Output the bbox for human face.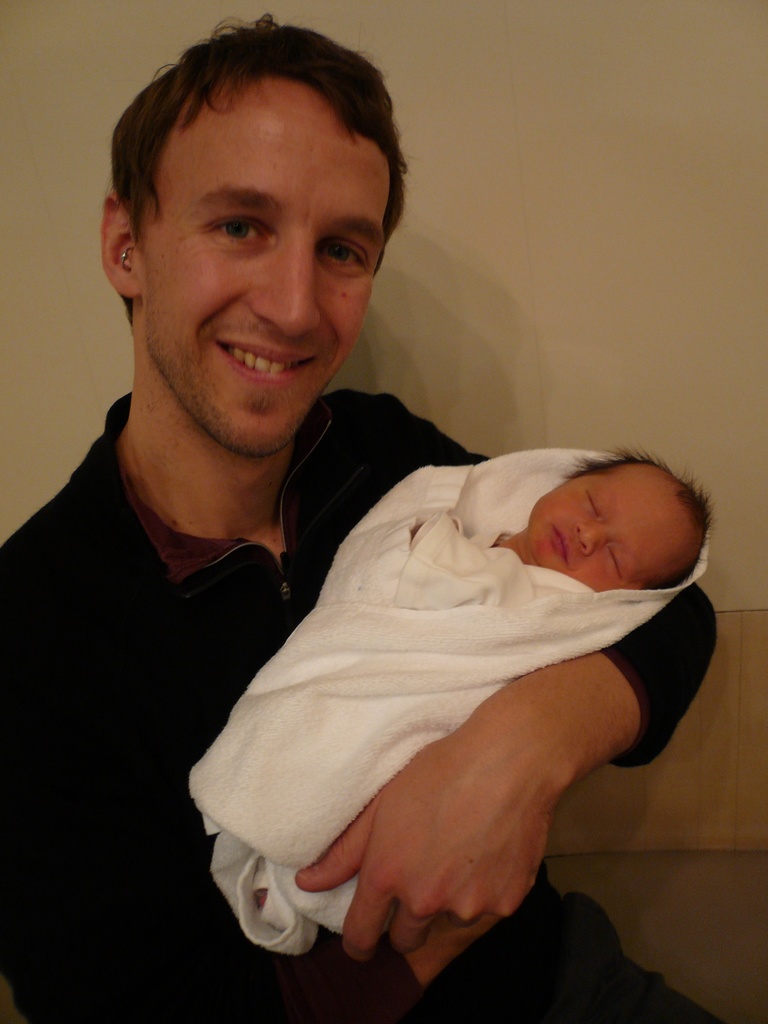
locate(136, 85, 393, 458).
